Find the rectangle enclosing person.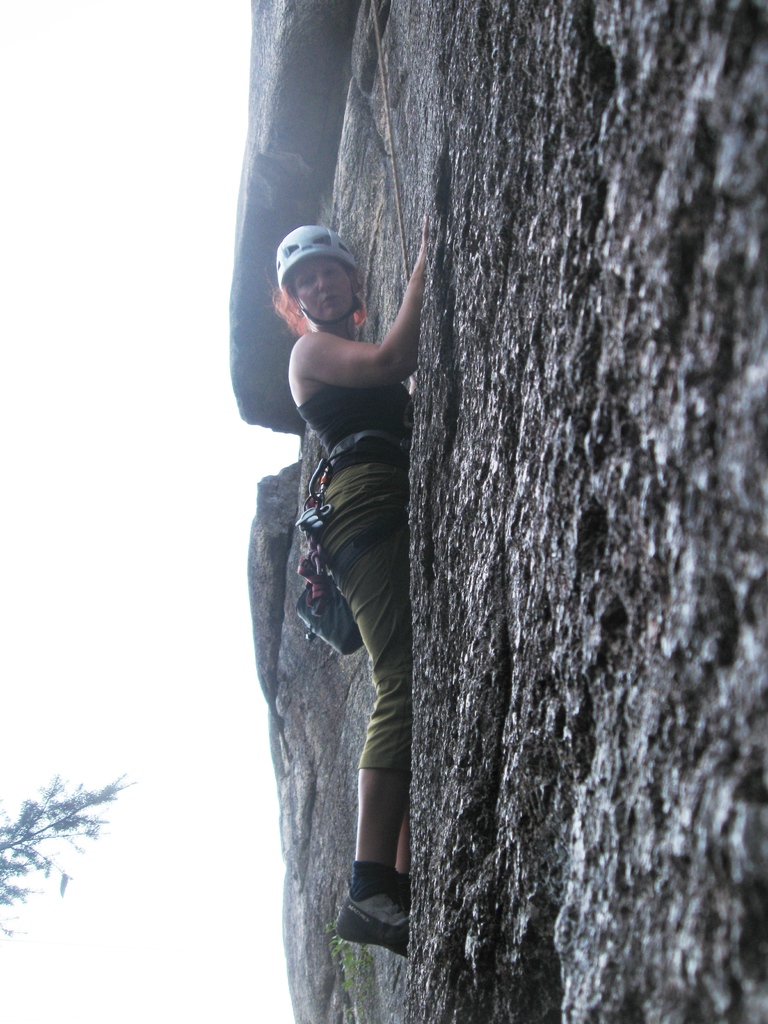
x1=294, y1=226, x2=436, y2=966.
